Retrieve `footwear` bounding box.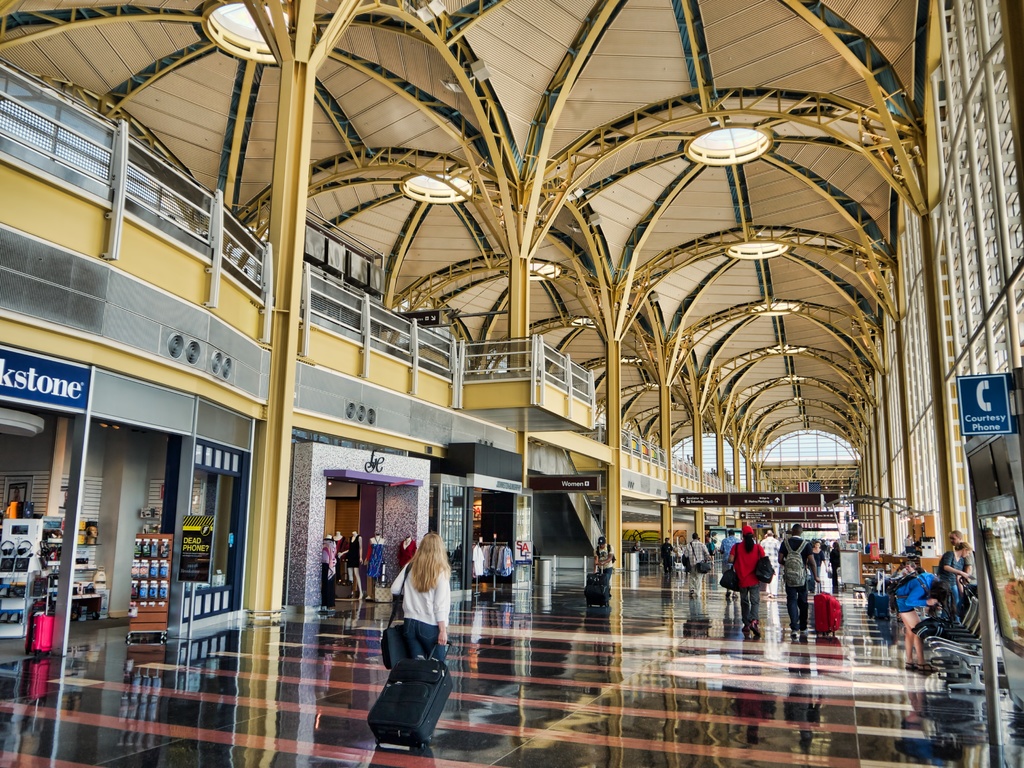
Bounding box: [749,621,763,637].
